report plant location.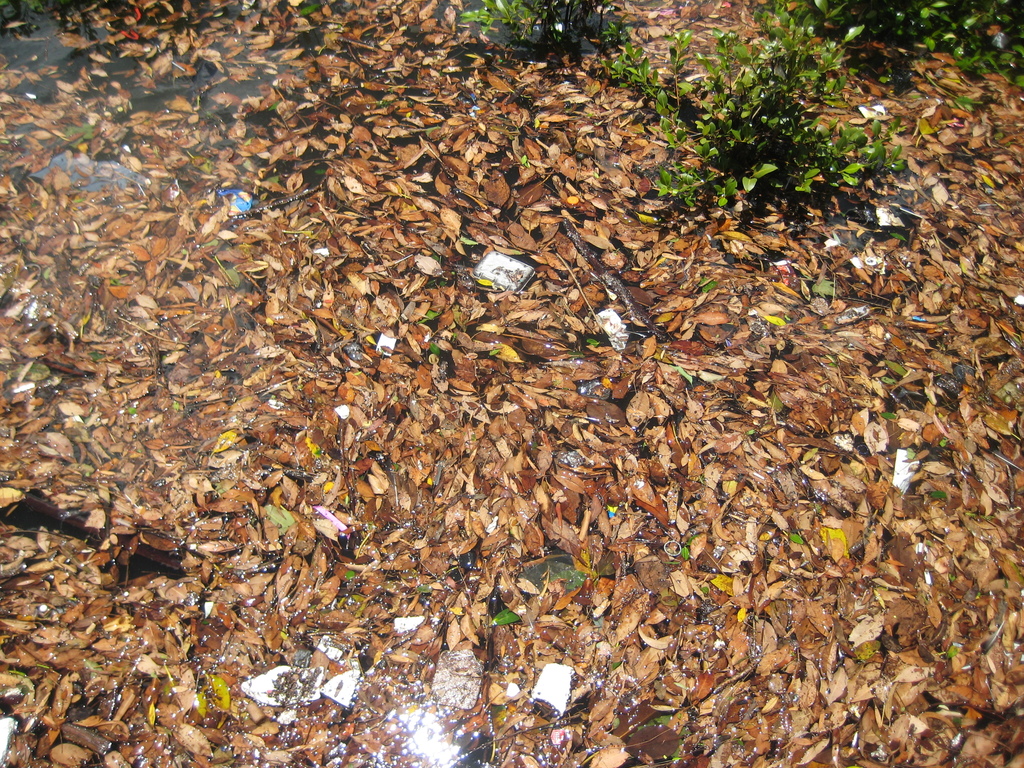
Report: 459:0:614:44.
